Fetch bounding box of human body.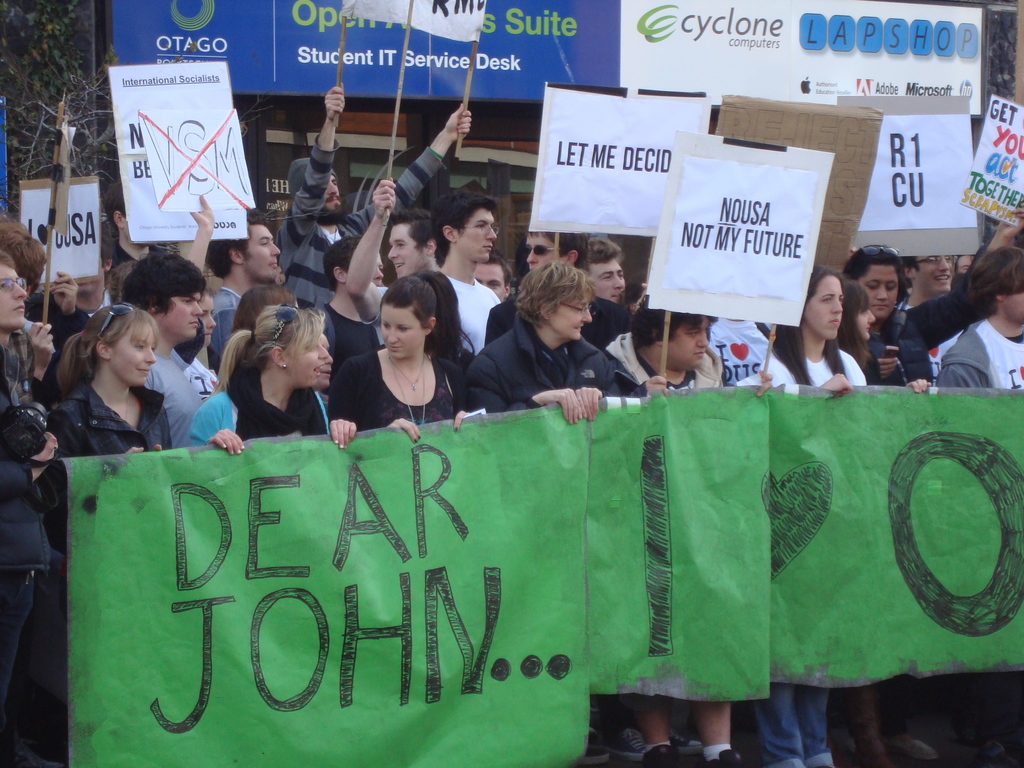
Bbox: [x1=474, y1=315, x2=628, y2=424].
